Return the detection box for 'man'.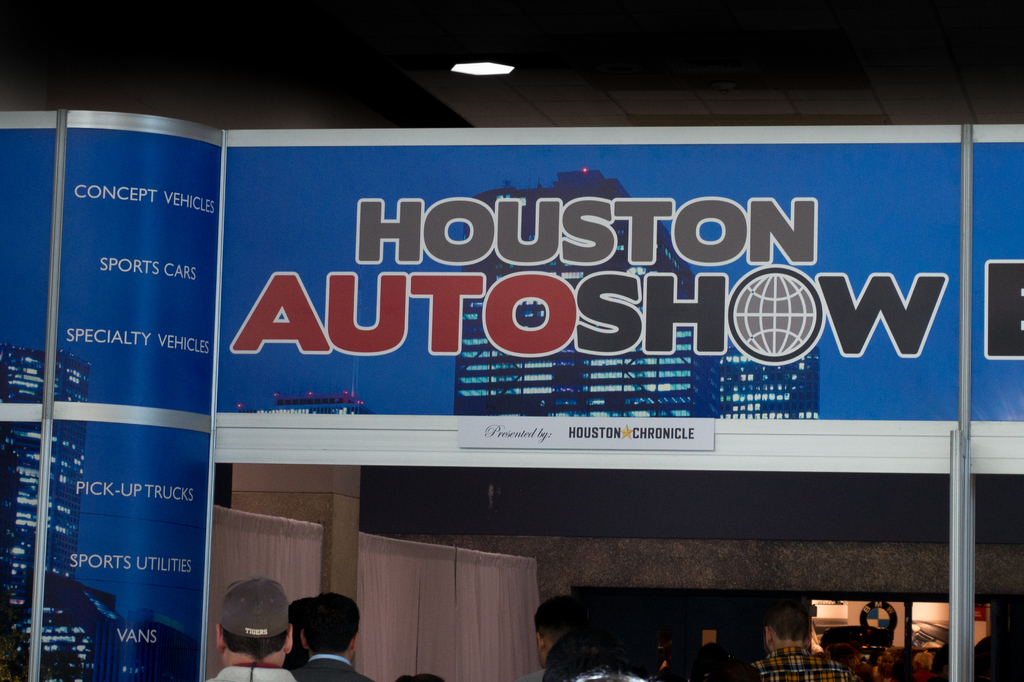
(516, 597, 590, 681).
